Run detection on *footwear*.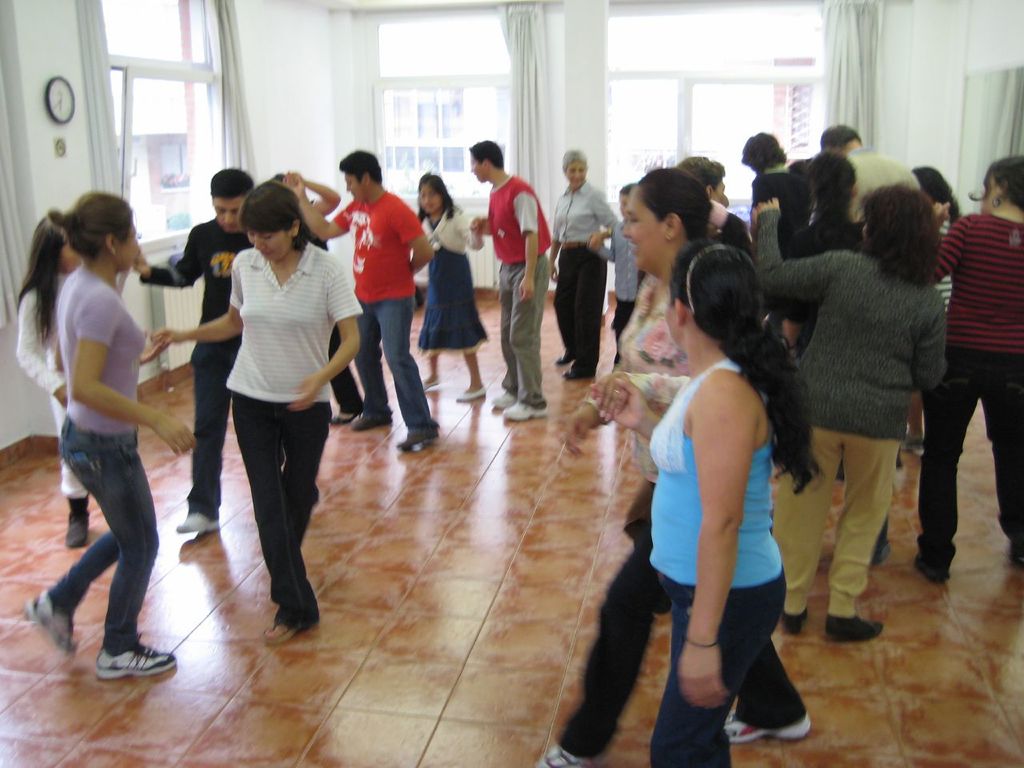
Result: 781,607,807,634.
